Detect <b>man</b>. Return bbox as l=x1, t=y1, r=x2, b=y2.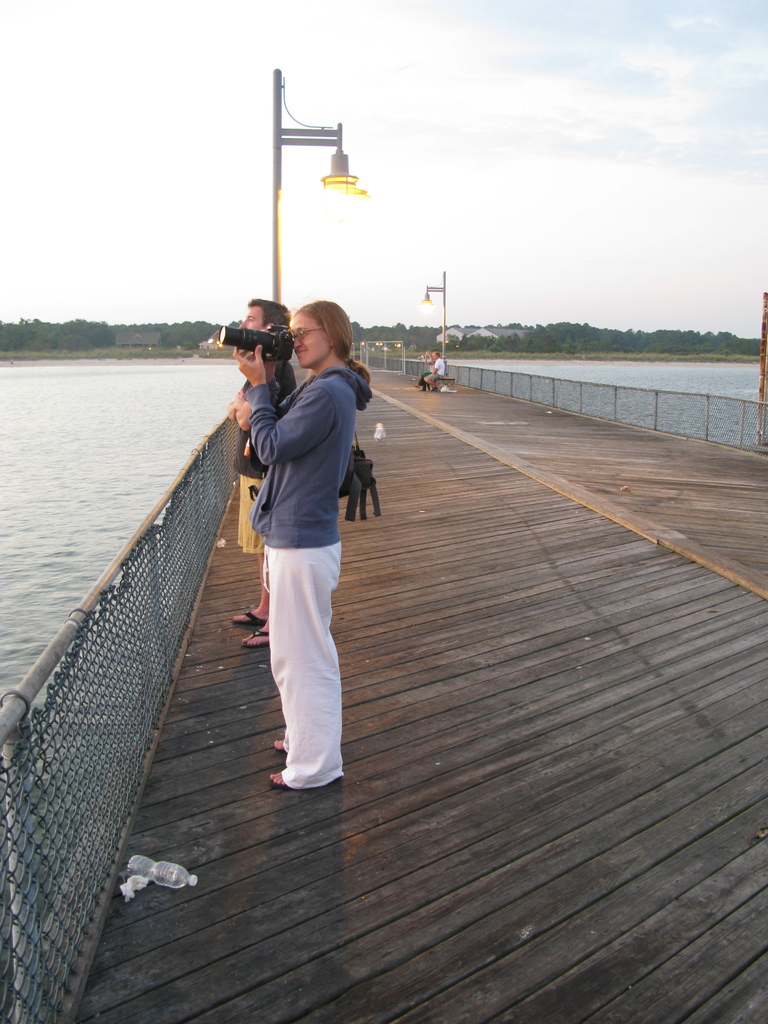
l=231, t=300, r=296, b=646.
